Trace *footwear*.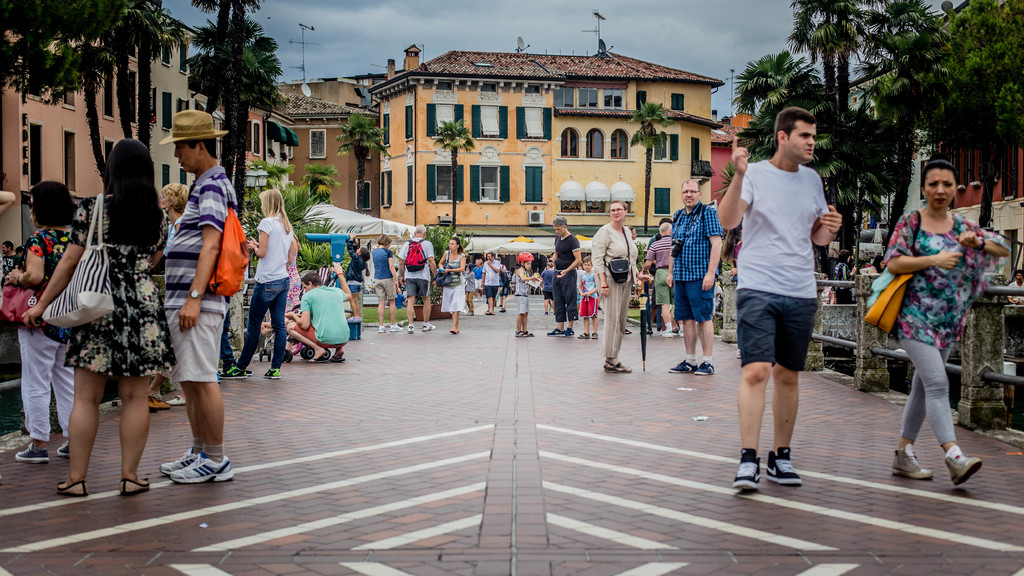
Traced to bbox(146, 393, 158, 412).
